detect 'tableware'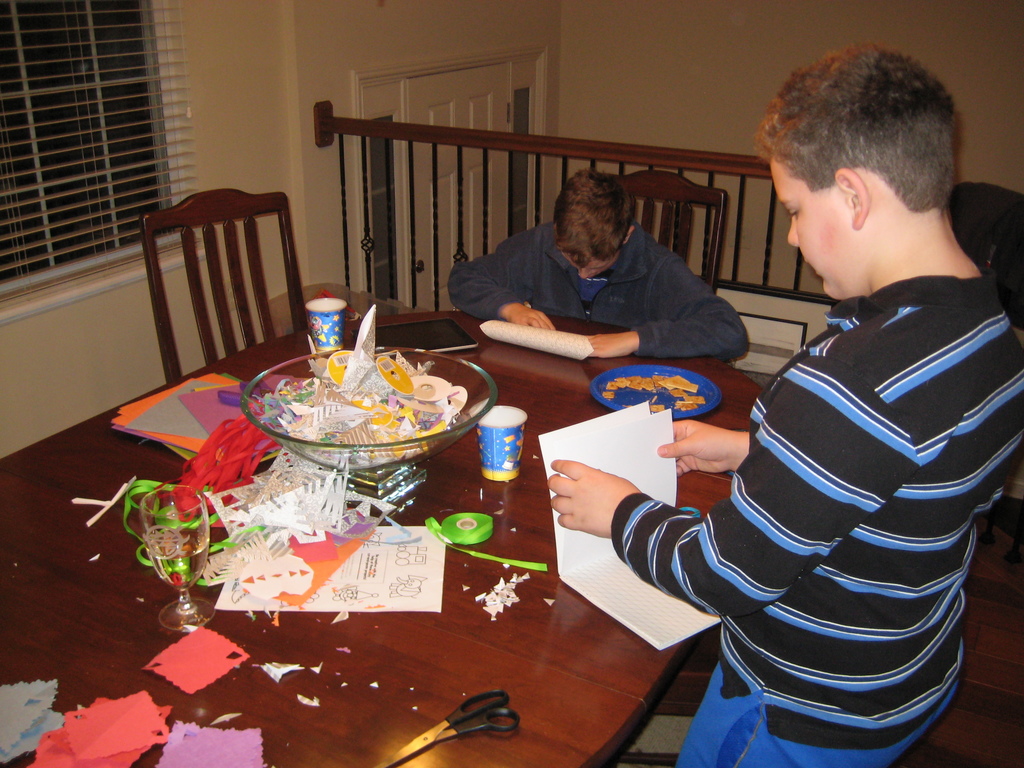
213:351:477:471
